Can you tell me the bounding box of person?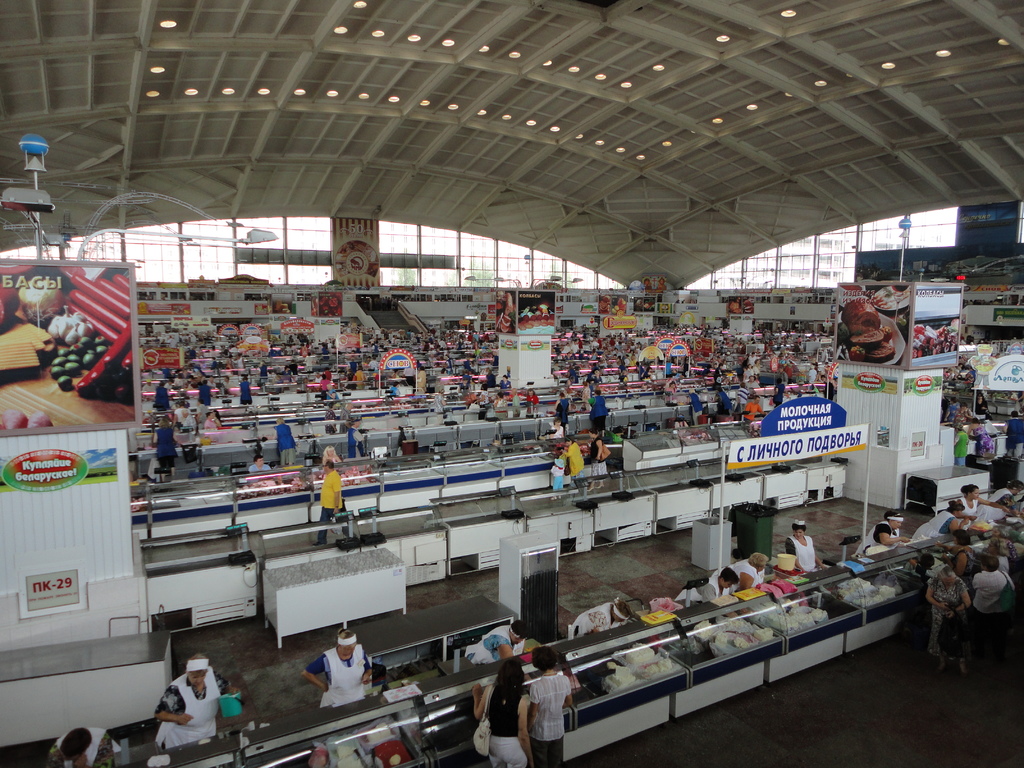
{"x1": 305, "y1": 627, "x2": 376, "y2": 713}.
